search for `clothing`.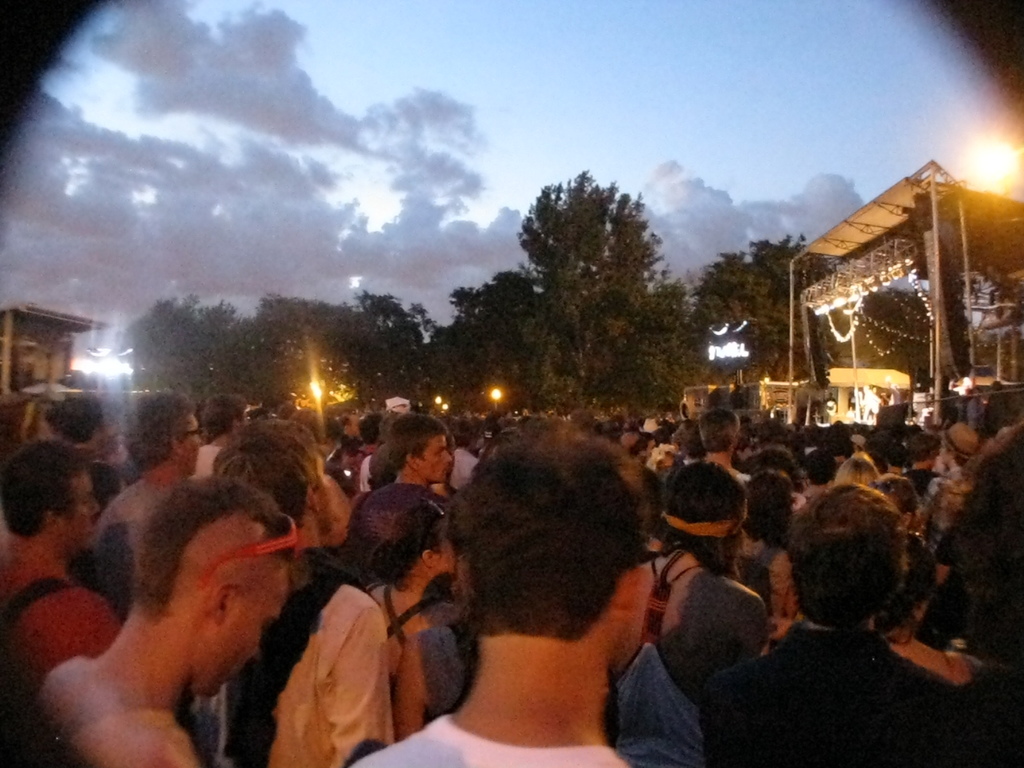
Found at (x1=379, y1=580, x2=435, y2=717).
